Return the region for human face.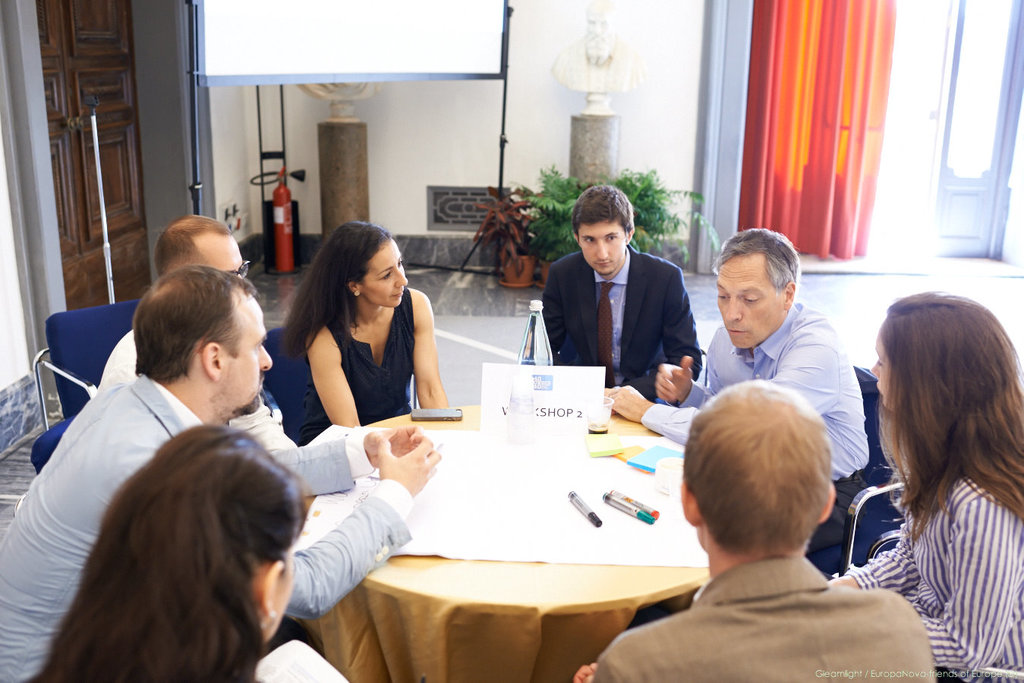
box=[867, 338, 903, 404].
